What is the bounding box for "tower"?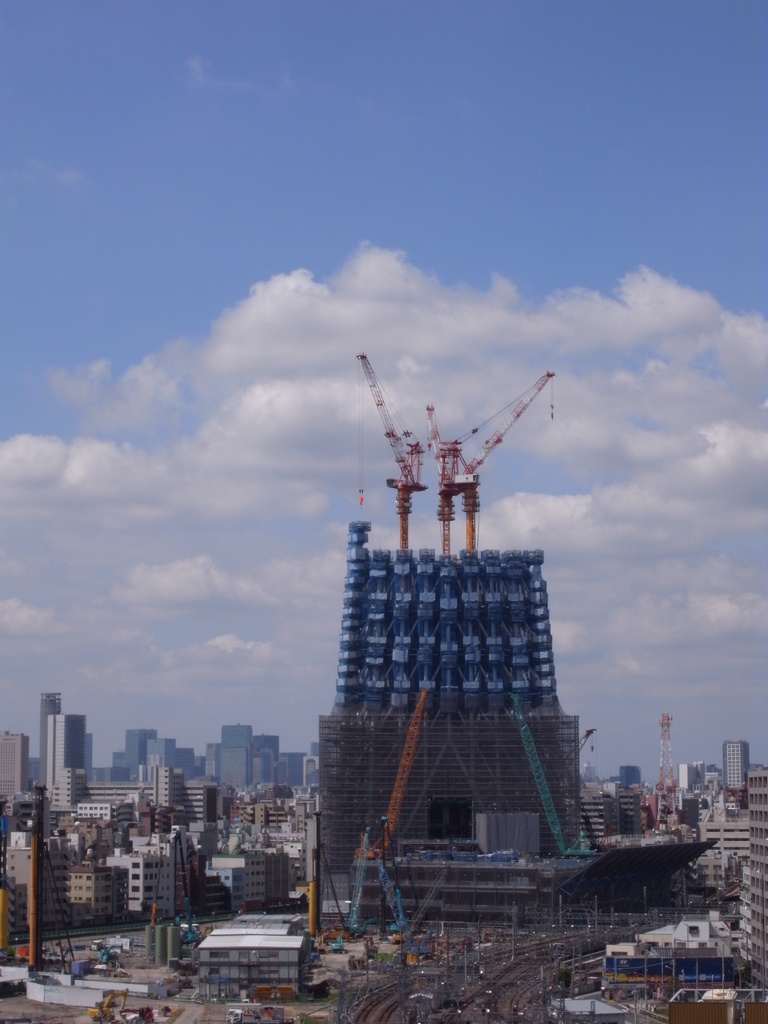
select_region(222, 724, 252, 787).
